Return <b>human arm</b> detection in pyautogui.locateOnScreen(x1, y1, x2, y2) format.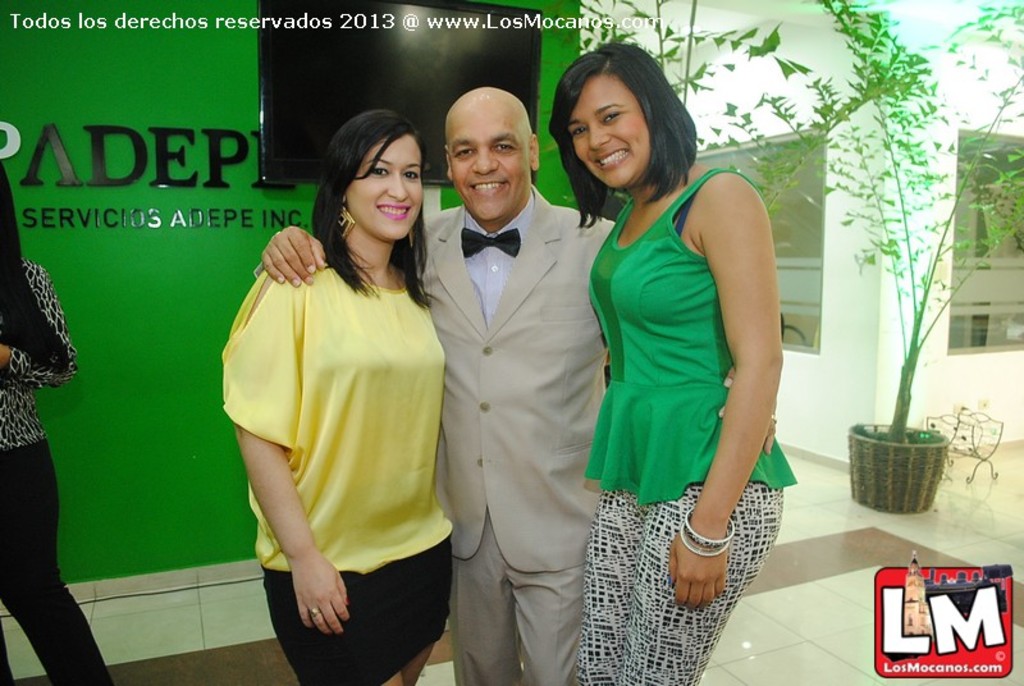
pyautogui.locateOnScreen(611, 211, 780, 451).
